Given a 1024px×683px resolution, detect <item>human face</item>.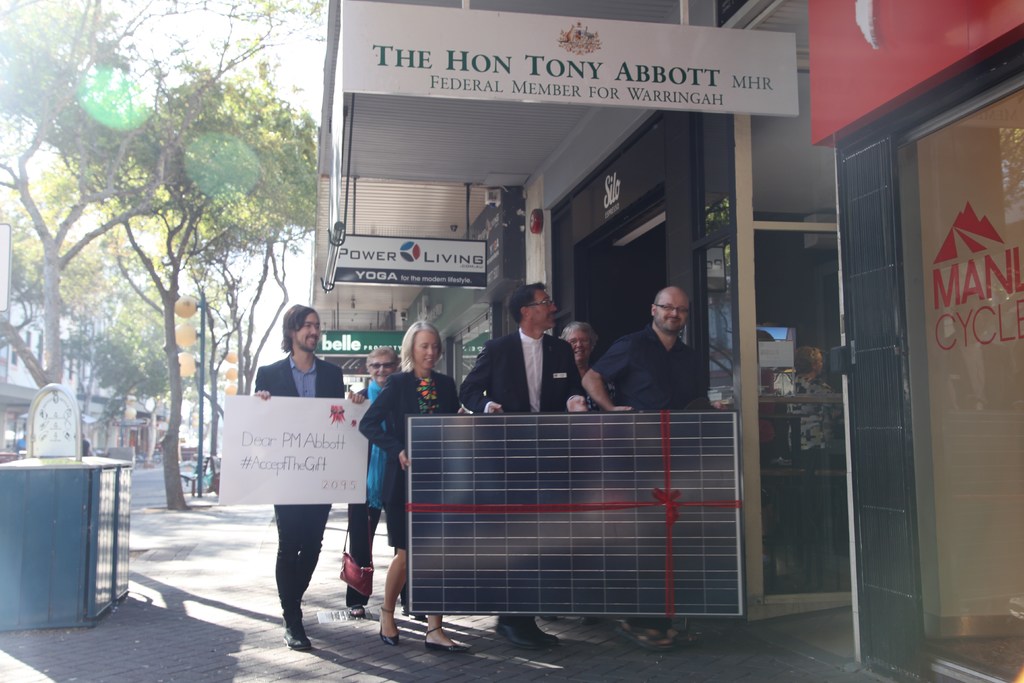
298,317,319,350.
